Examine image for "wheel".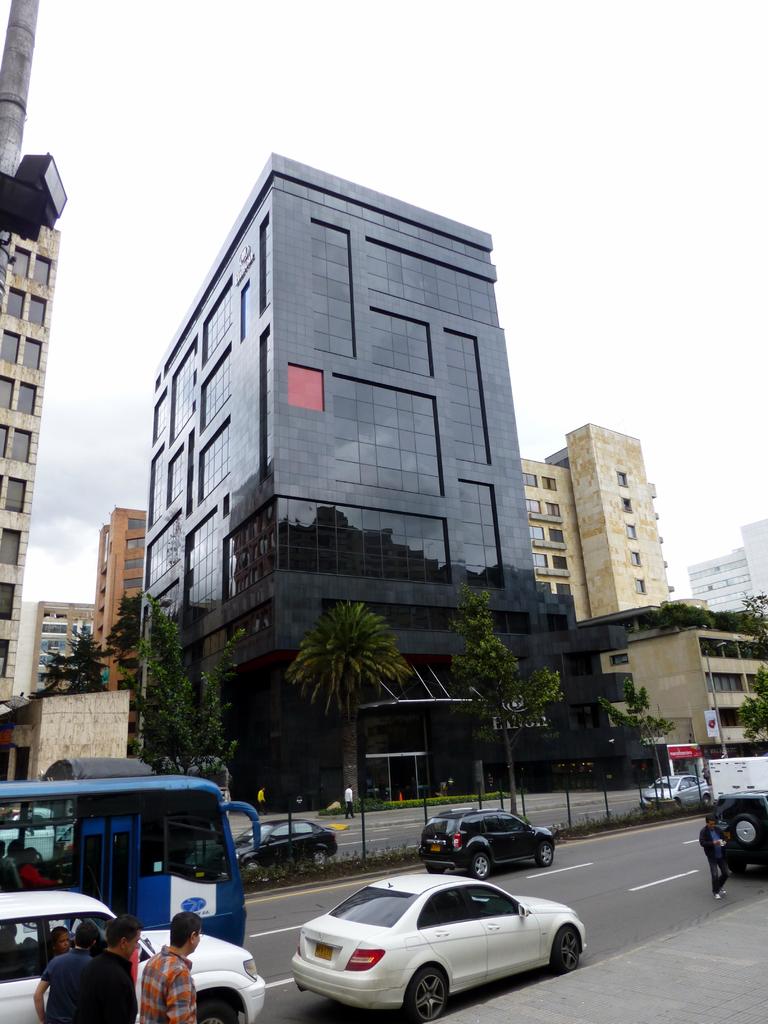
Examination result: (315, 849, 326, 865).
